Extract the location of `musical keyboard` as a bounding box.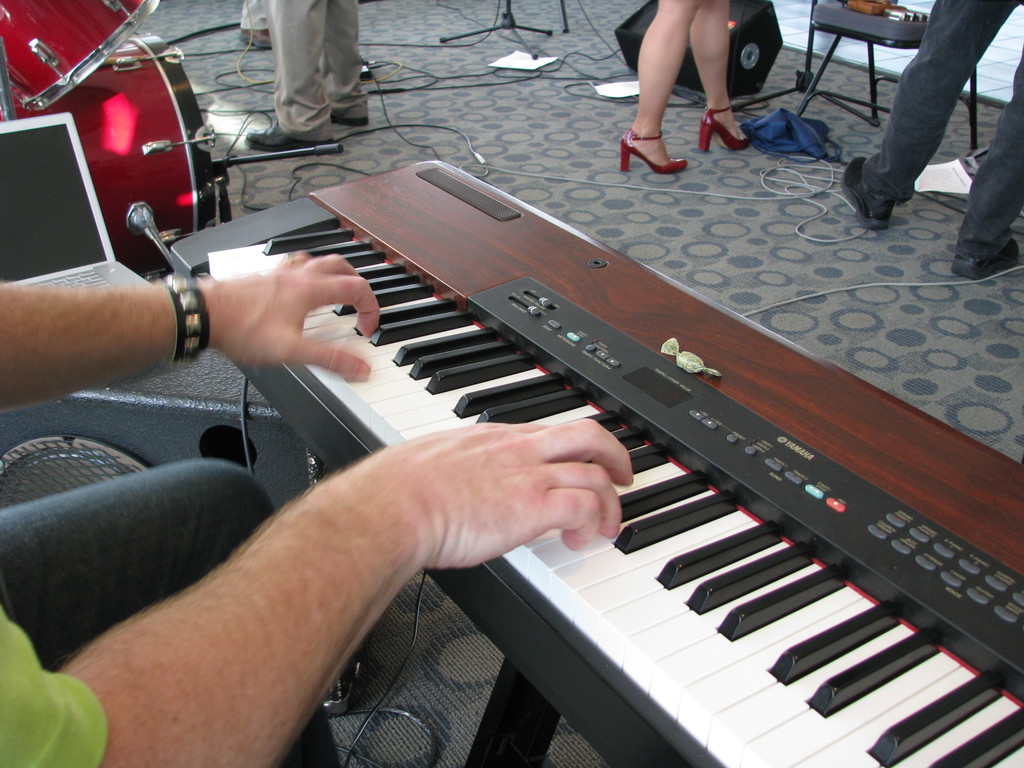
detection(166, 142, 1023, 767).
